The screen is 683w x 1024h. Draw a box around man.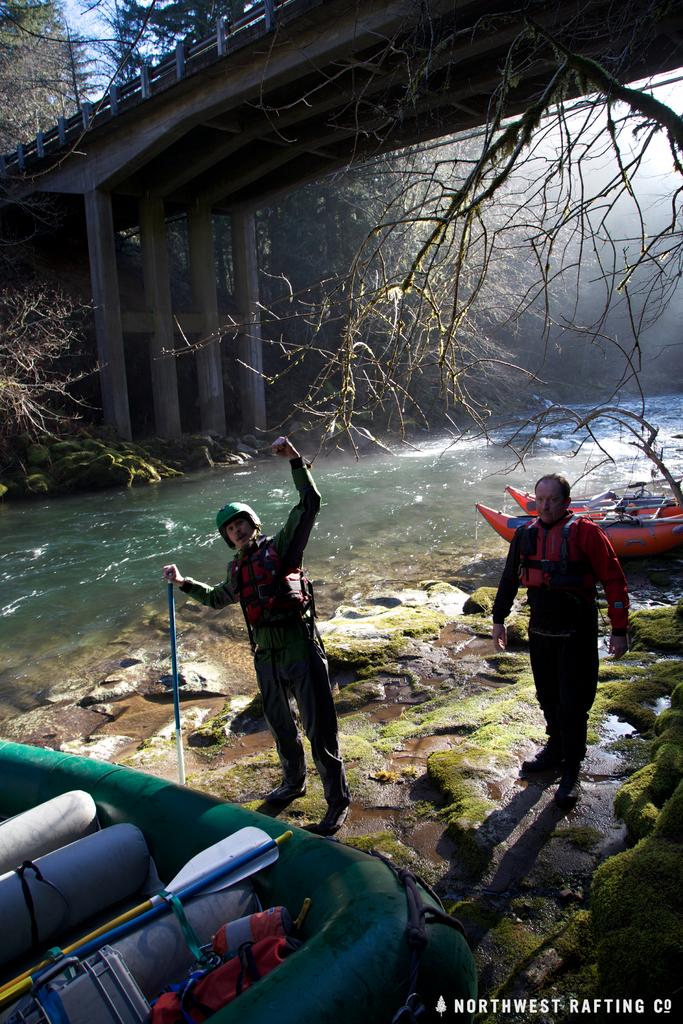
(left=190, top=447, right=353, bottom=829).
